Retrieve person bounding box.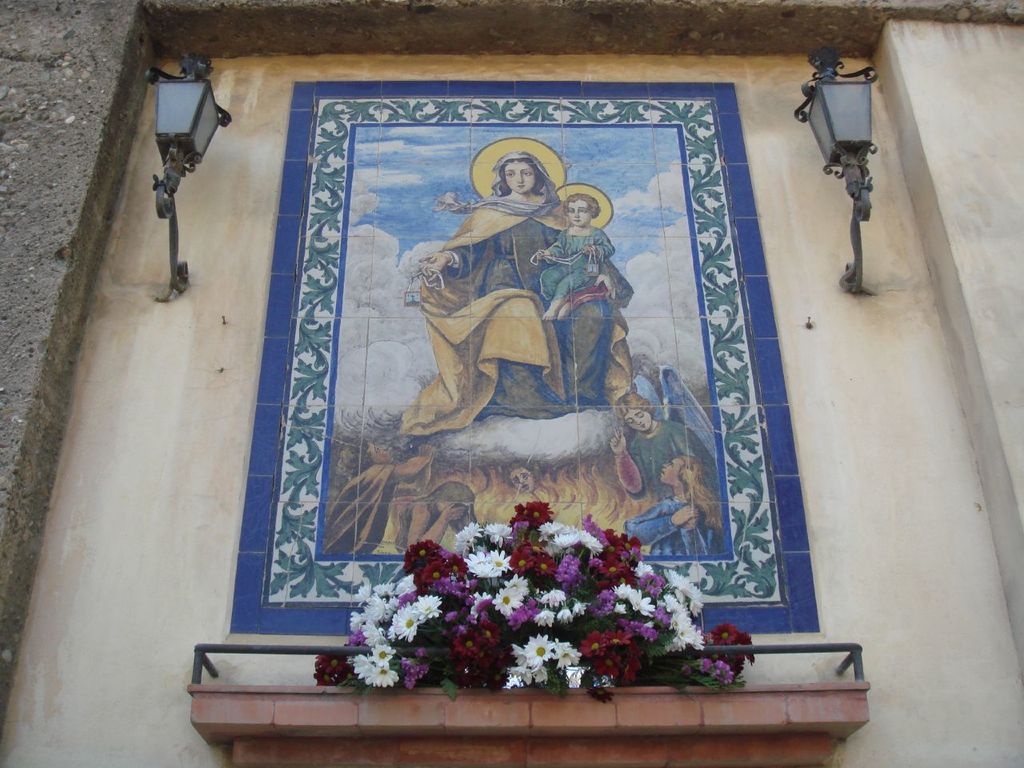
Bounding box: 610, 390, 723, 498.
